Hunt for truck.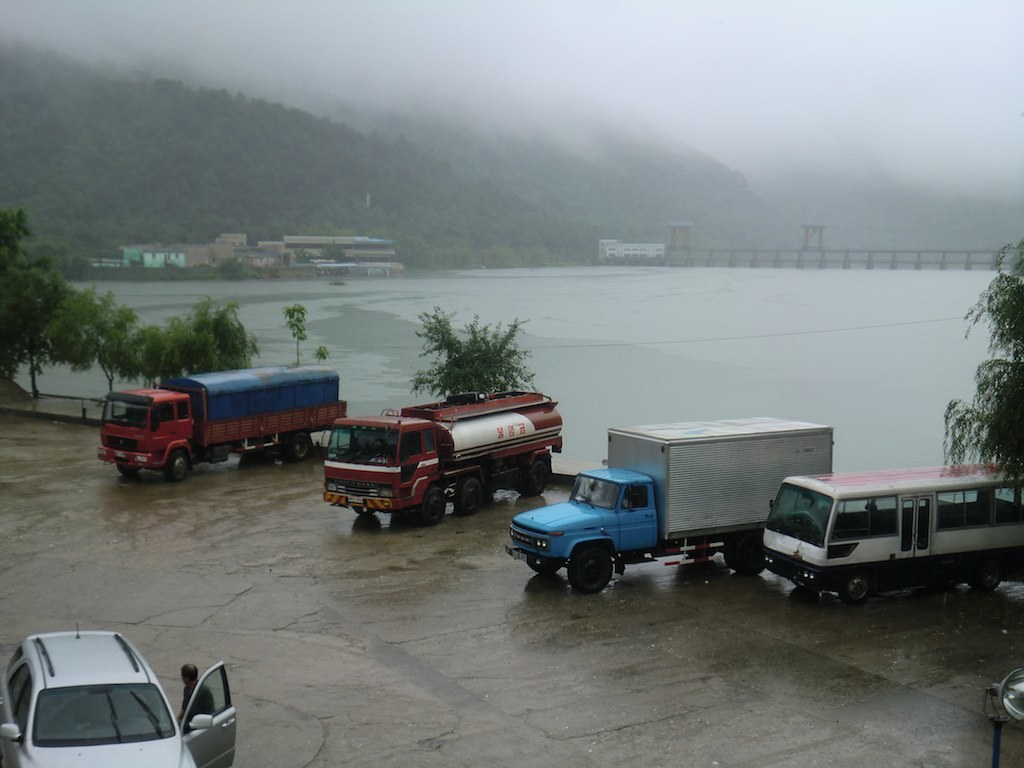
Hunted down at 100:372:356:501.
